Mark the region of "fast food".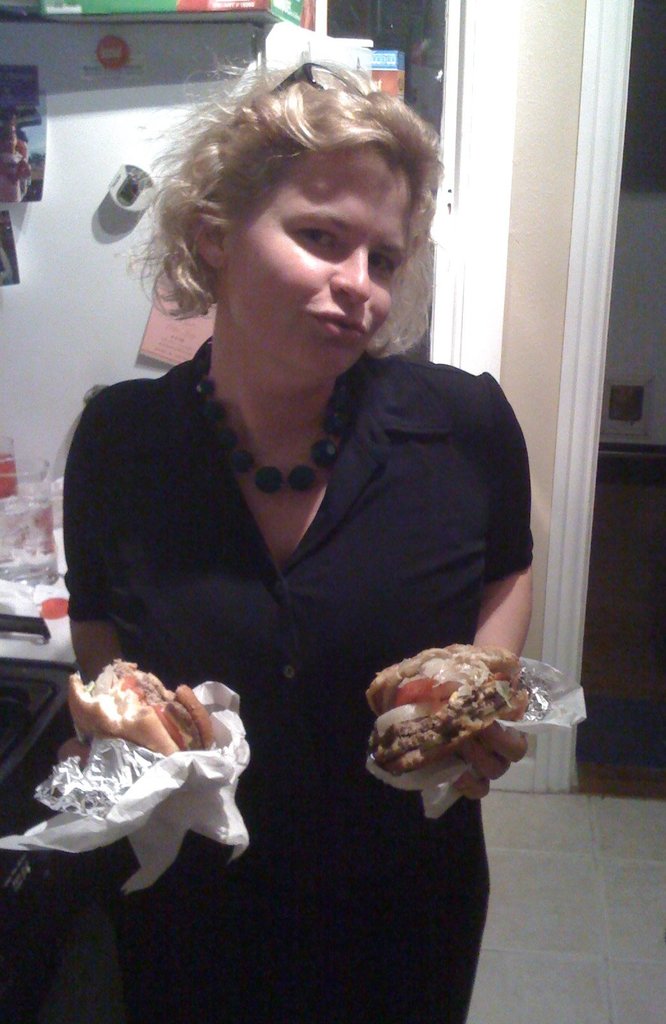
Region: detection(363, 633, 550, 781).
